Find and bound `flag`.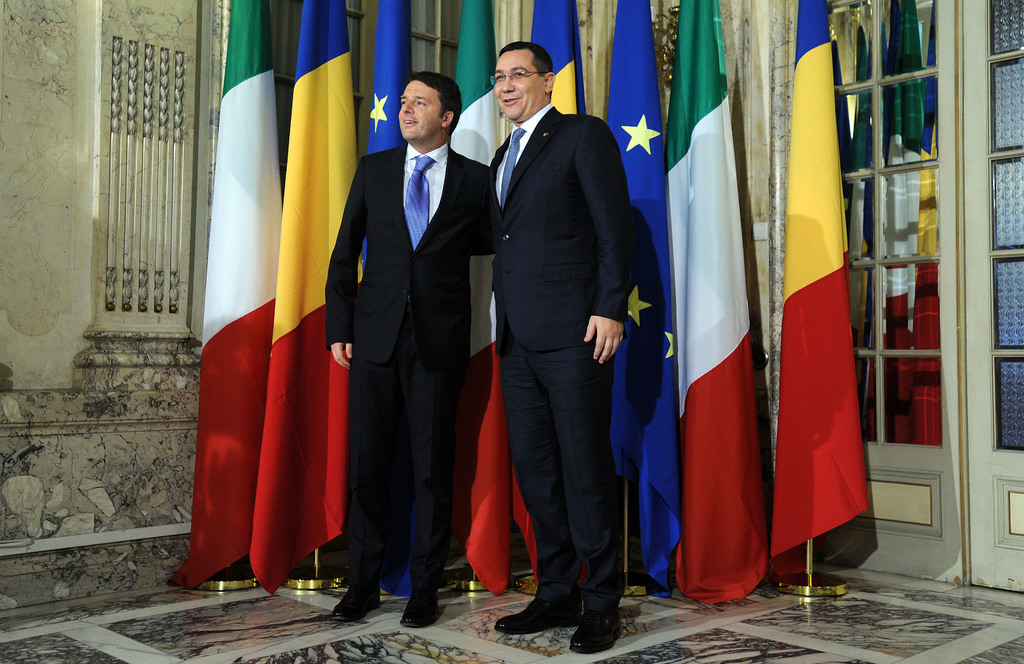
Bound: bbox(176, 0, 297, 581).
